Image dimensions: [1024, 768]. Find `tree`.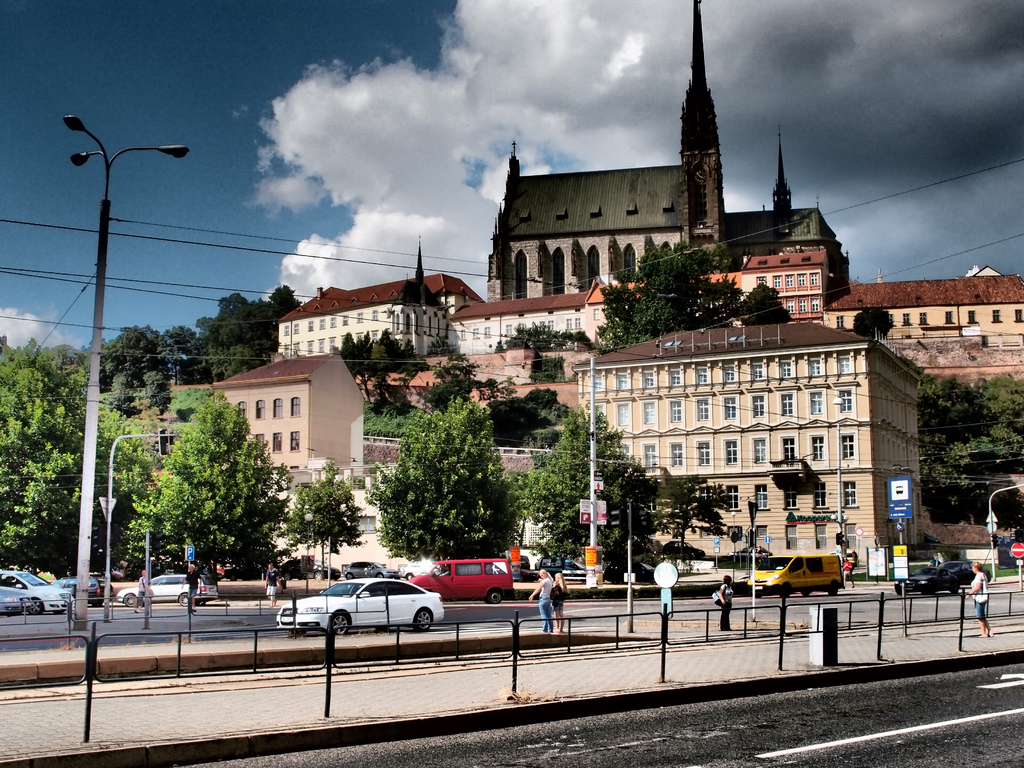
[x1=477, y1=383, x2=586, y2=448].
